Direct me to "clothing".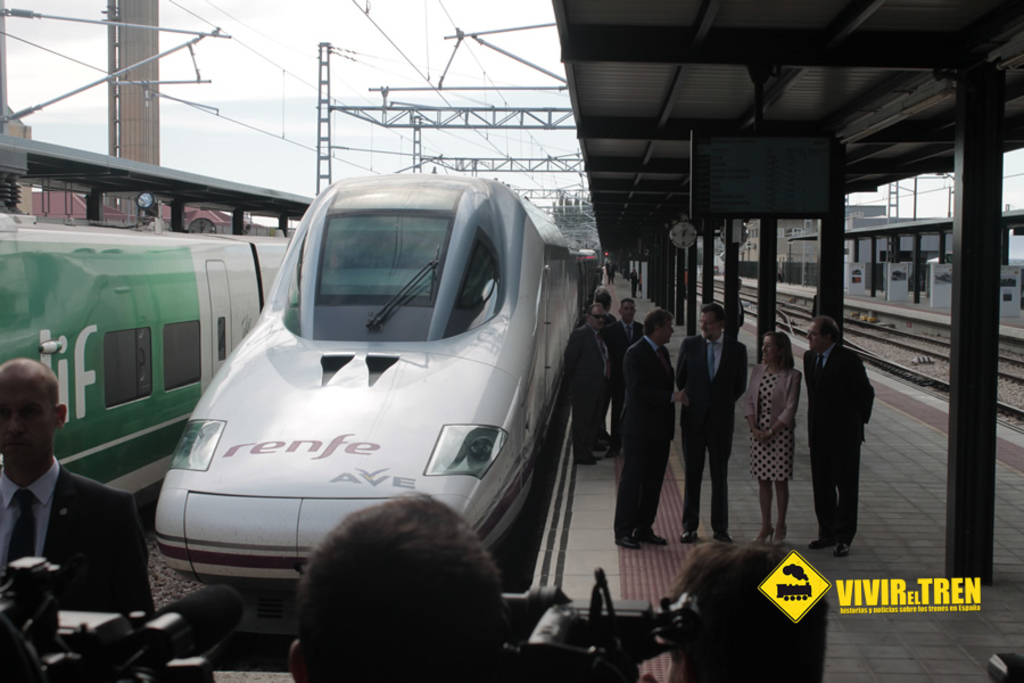
Direction: rect(568, 320, 602, 464).
